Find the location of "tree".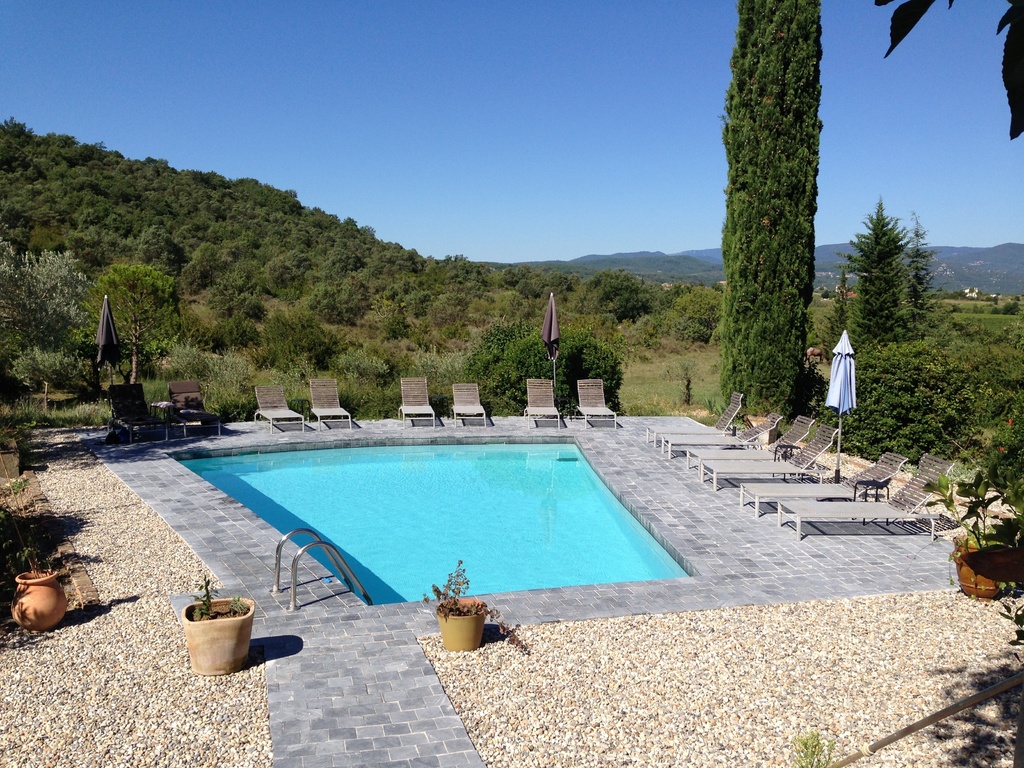
Location: BBox(834, 193, 919, 348).
